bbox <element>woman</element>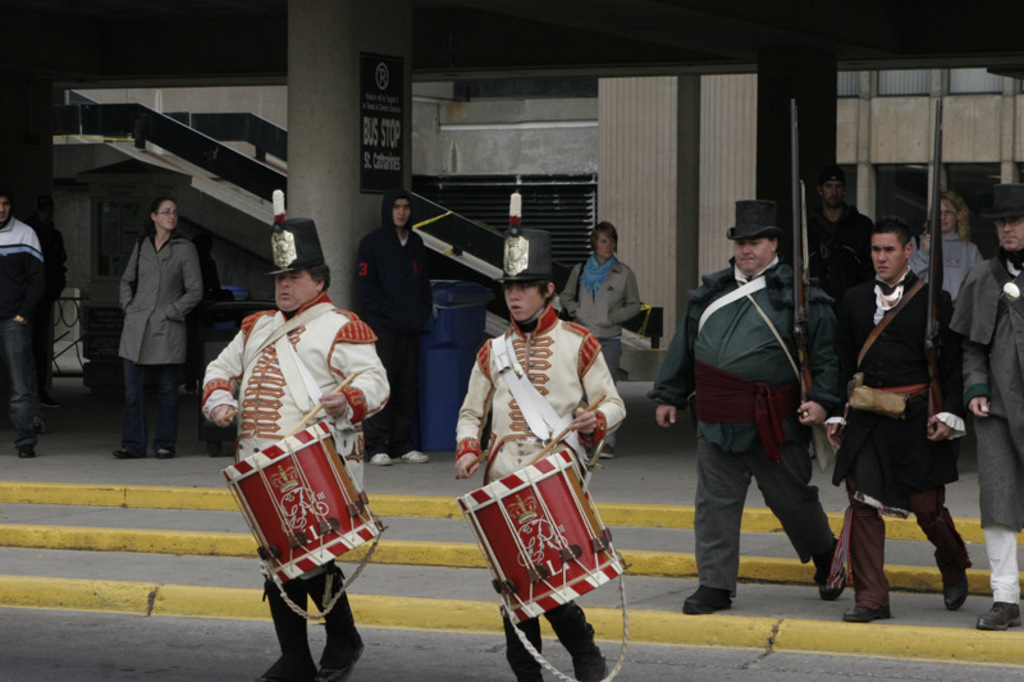
rect(896, 187, 979, 308)
